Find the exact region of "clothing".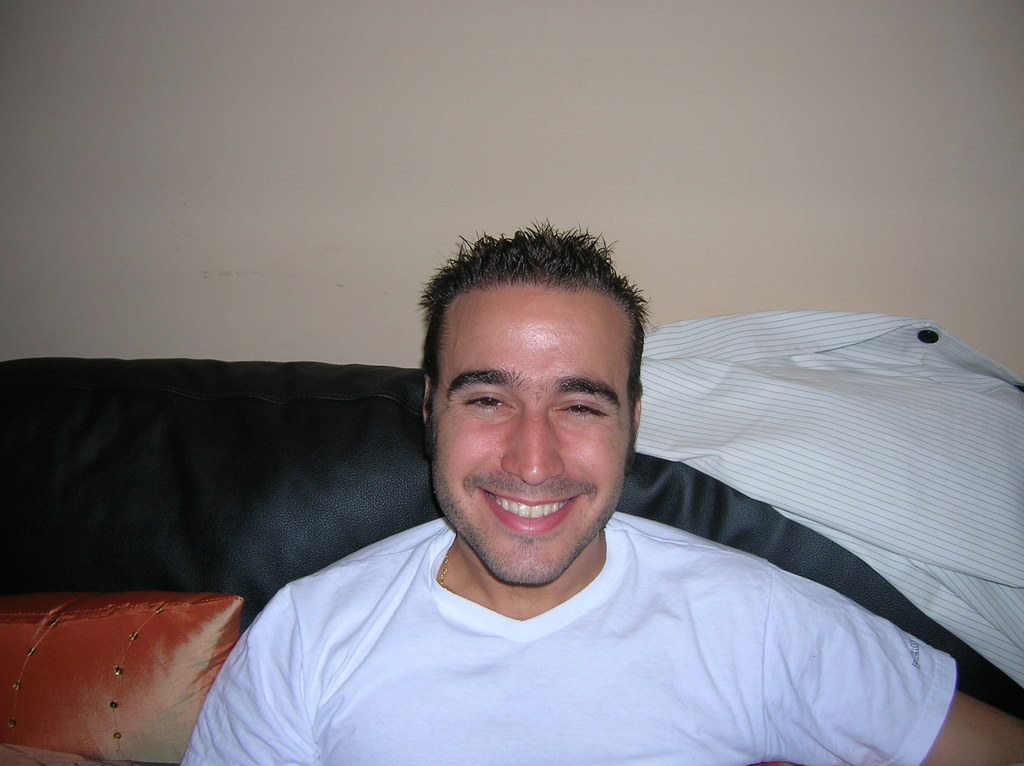
Exact region: crop(636, 306, 1023, 690).
